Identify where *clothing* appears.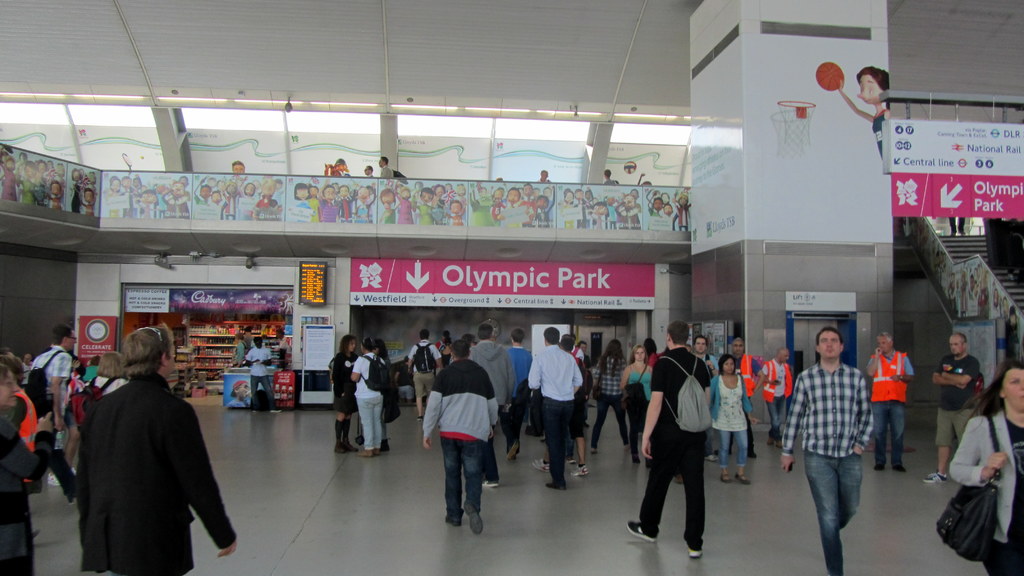
Appears at locate(240, 346, 273, 404).
